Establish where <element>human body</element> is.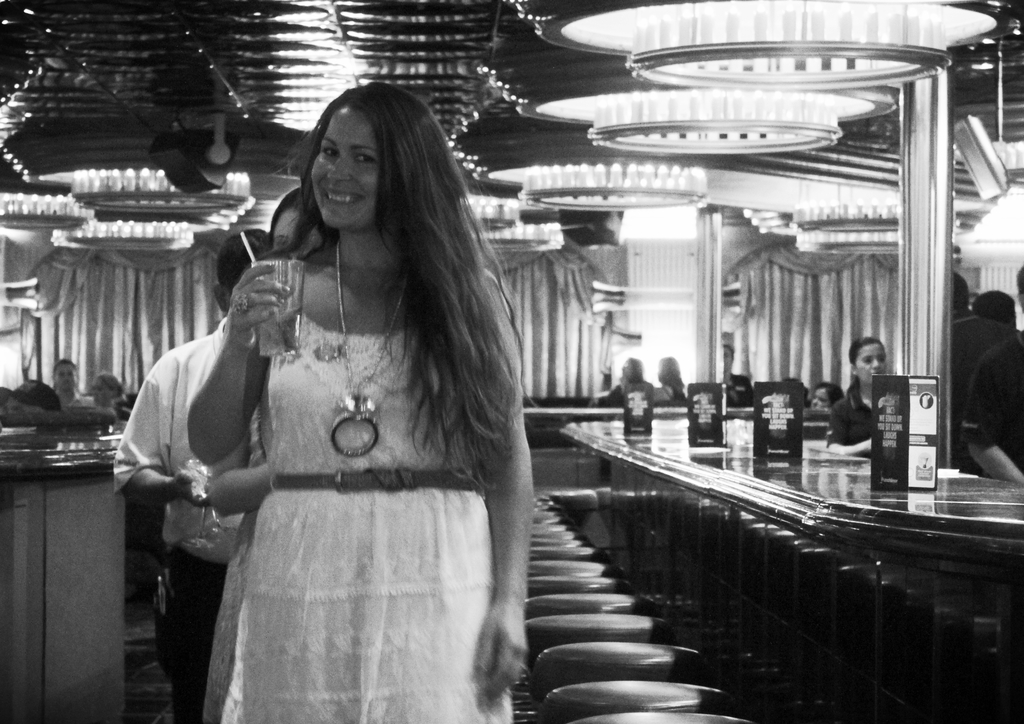
Established at [x1=957, y1=328, x2=1023, y2=482].
